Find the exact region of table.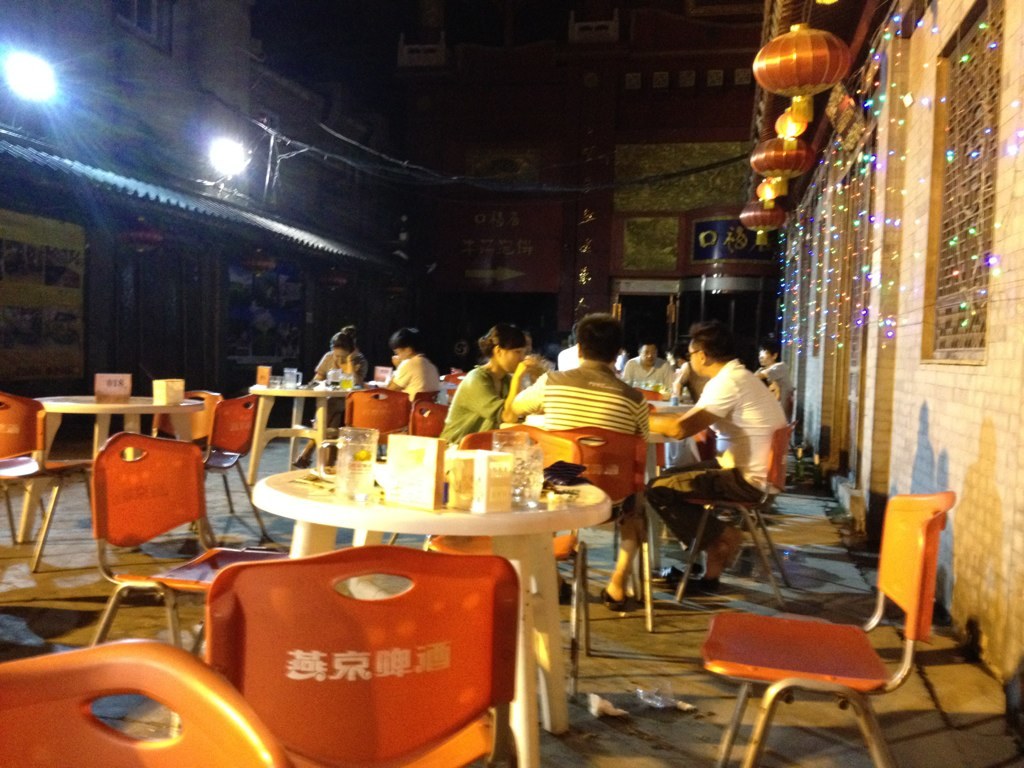
Exact region: (525,416,699,566).
